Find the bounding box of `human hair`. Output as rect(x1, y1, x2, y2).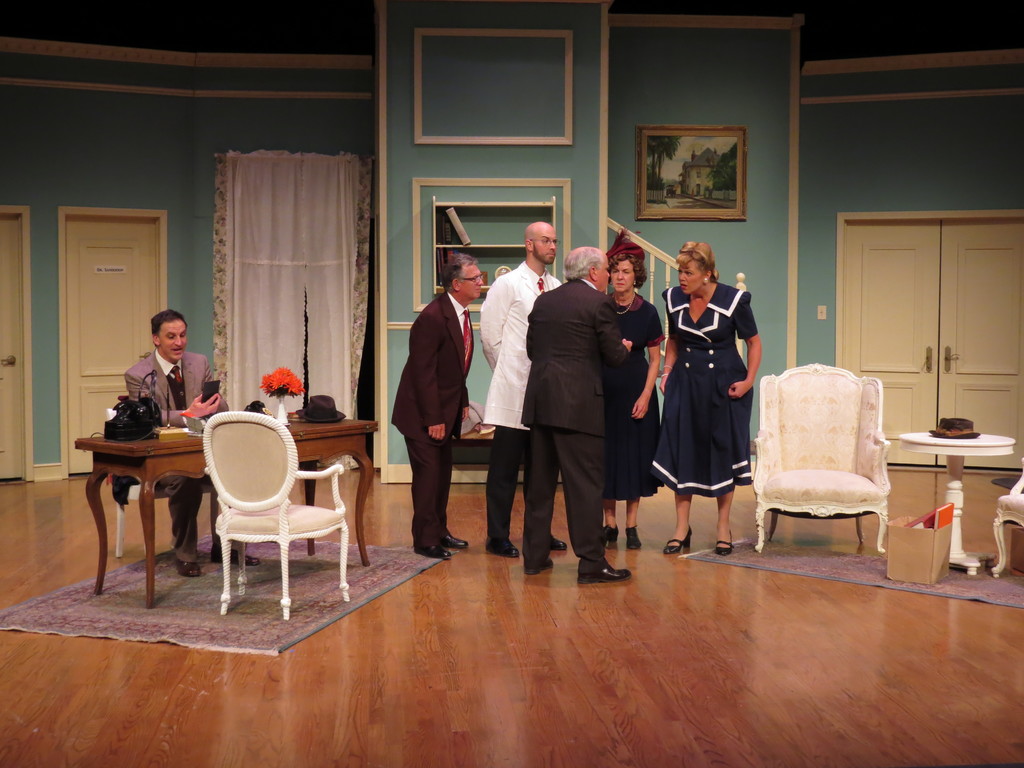
rect(553, 241, 602, 285).
